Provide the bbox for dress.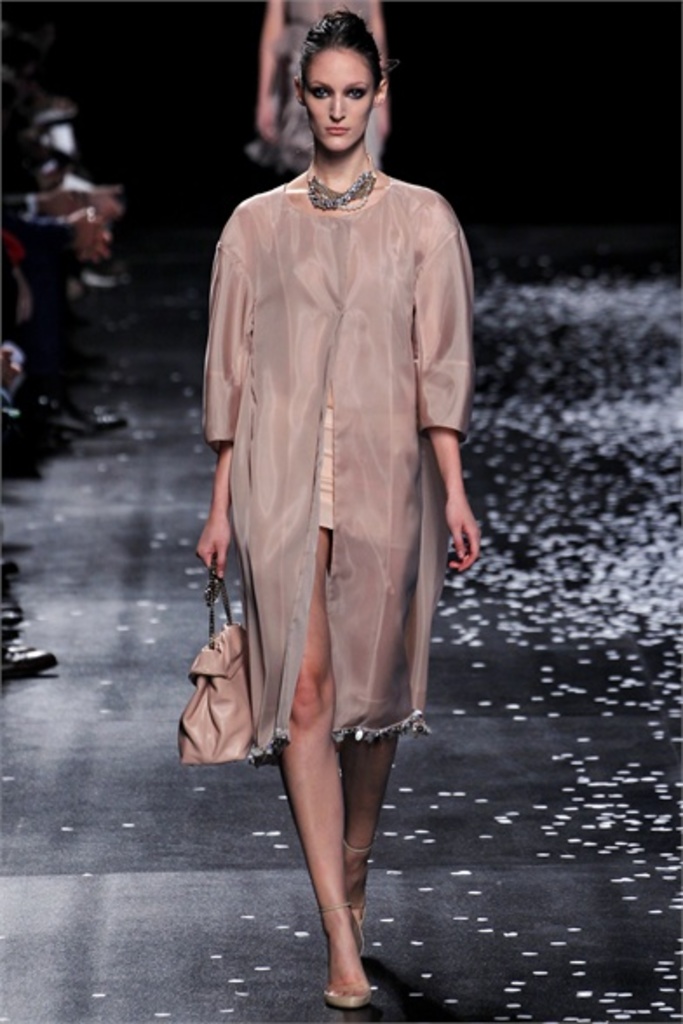
(246,0,380,169).
